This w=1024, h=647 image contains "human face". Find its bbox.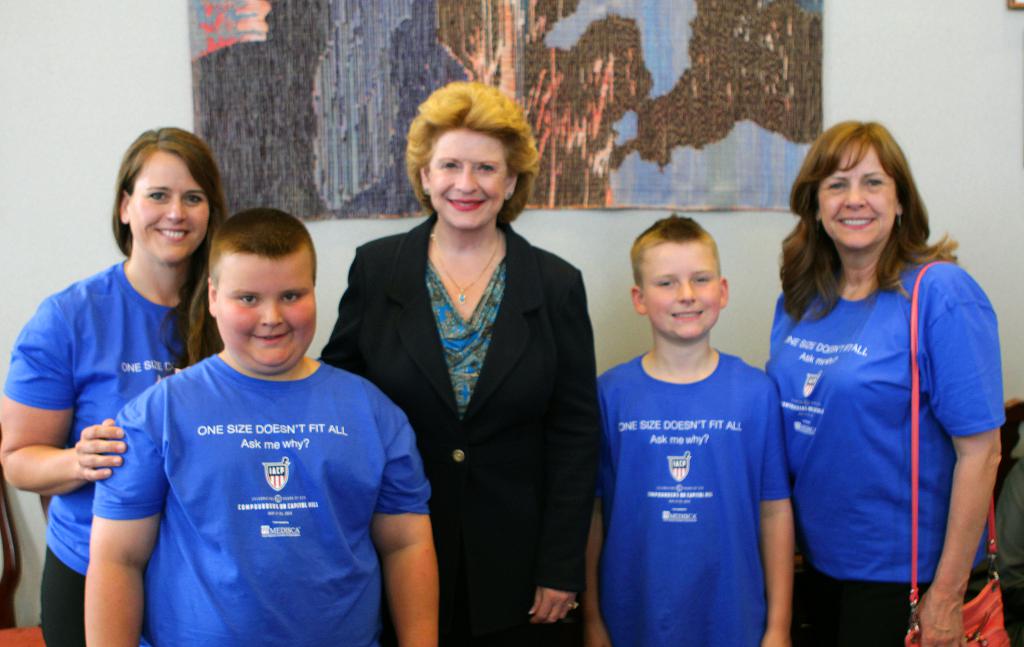
(x1=822, y1=148, x2=899, y2=253).
